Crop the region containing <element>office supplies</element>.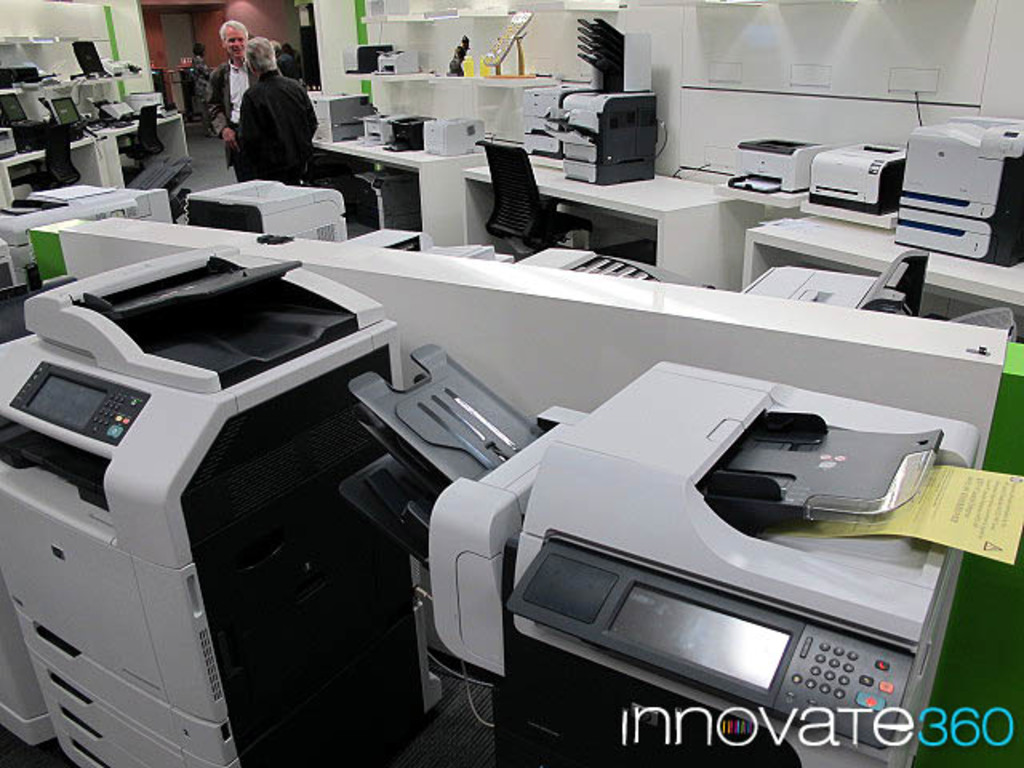
Crop region: bbox=[130, 91, 163, 110].
